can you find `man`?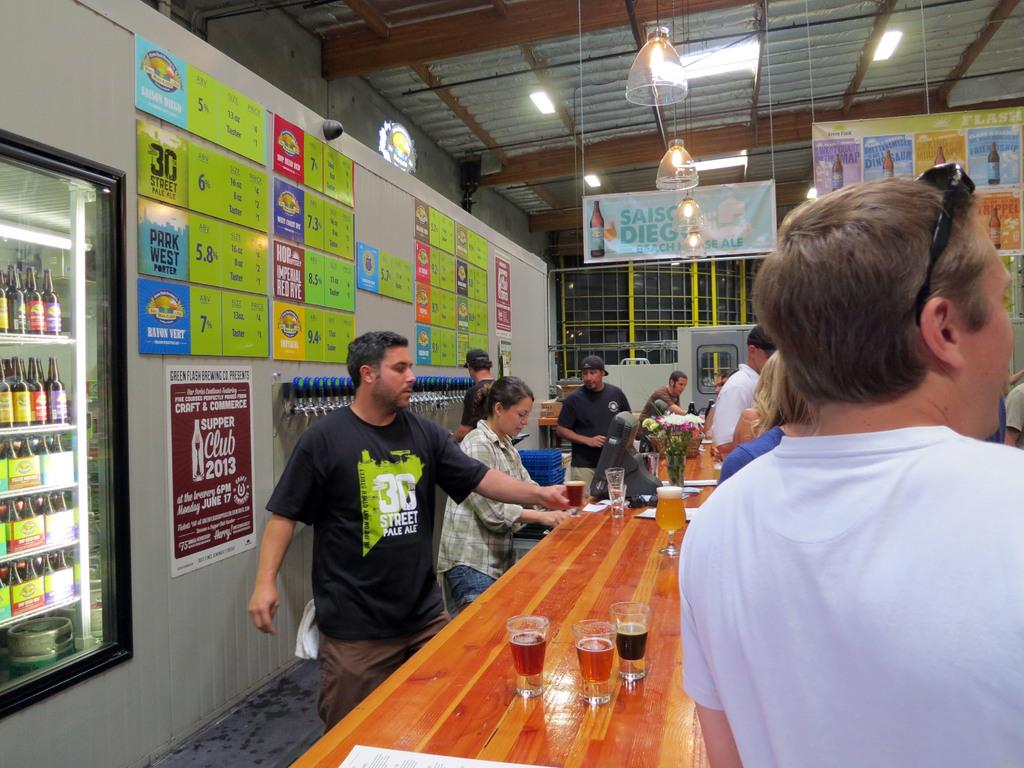
Yes, bounding box: (x1=246, y1=329, x2=584, y2=732).
